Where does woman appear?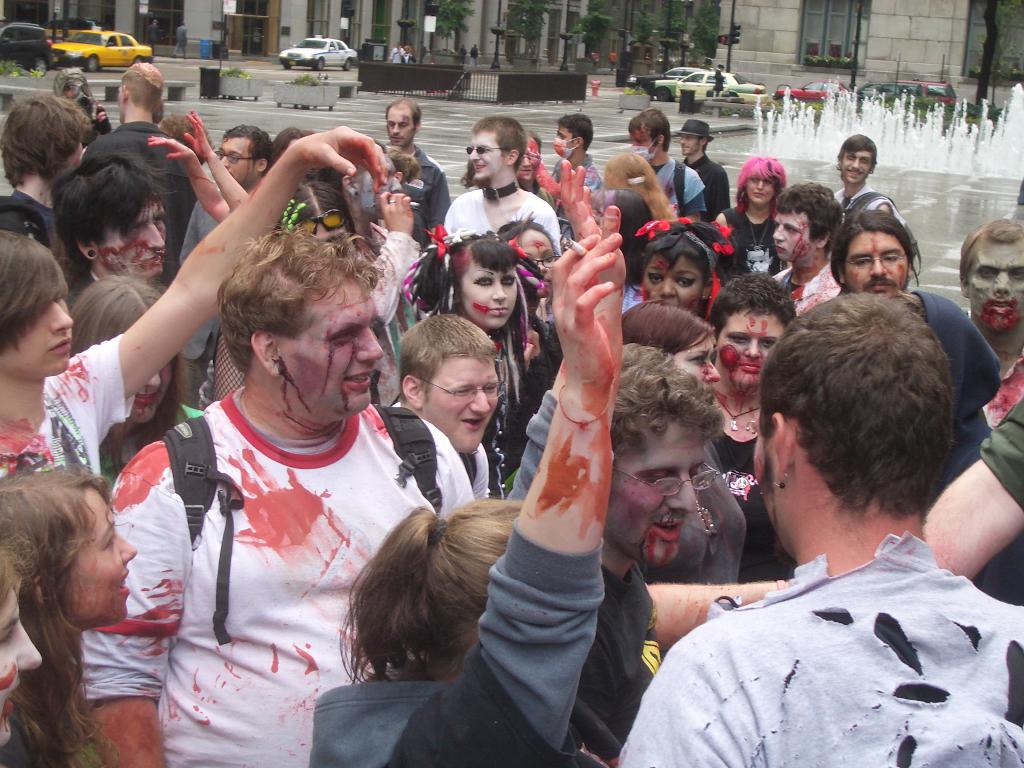
Appears at region(401, 223, 546, 497).
